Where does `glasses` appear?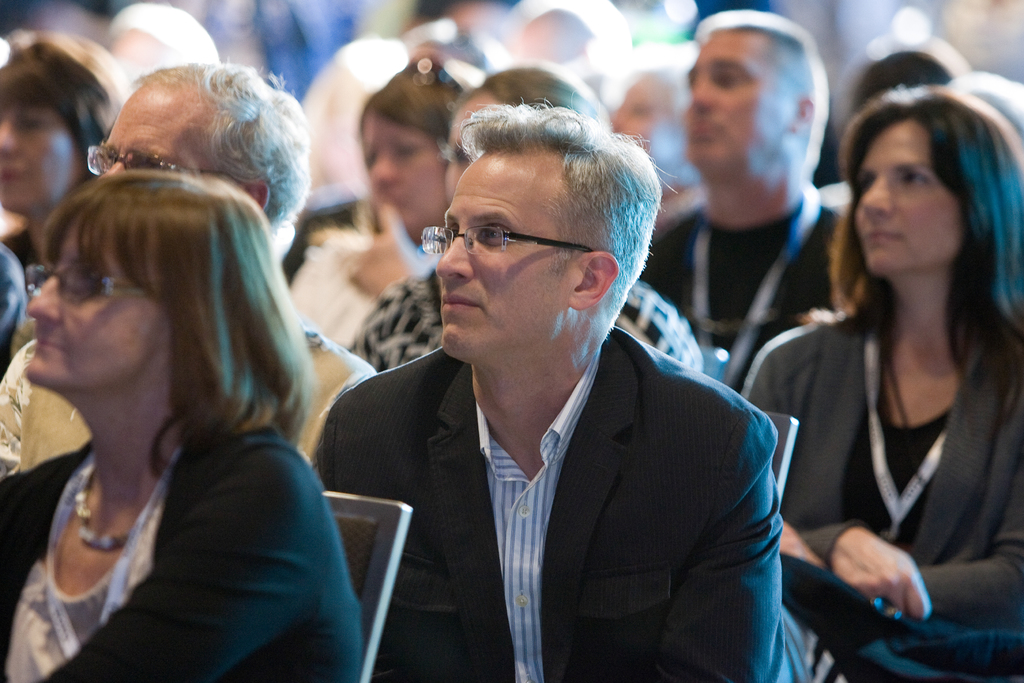
Appears at region(81, 140, 248, 181).
